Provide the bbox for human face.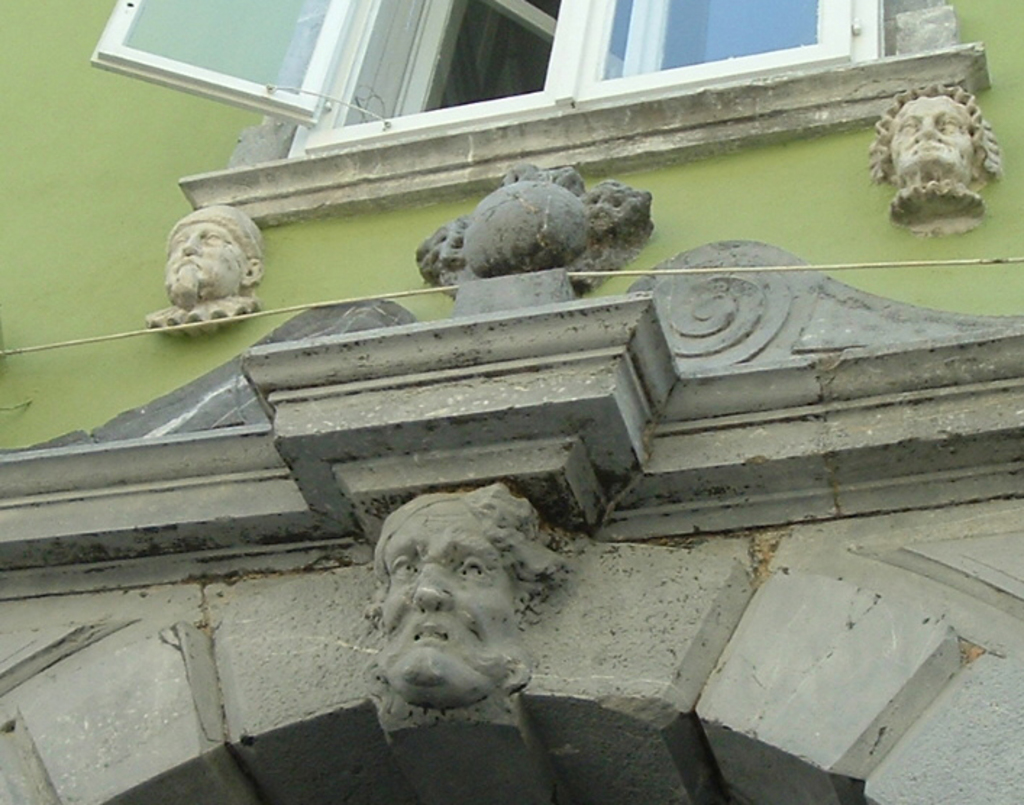
select_region(891, 96, 969, 159).
